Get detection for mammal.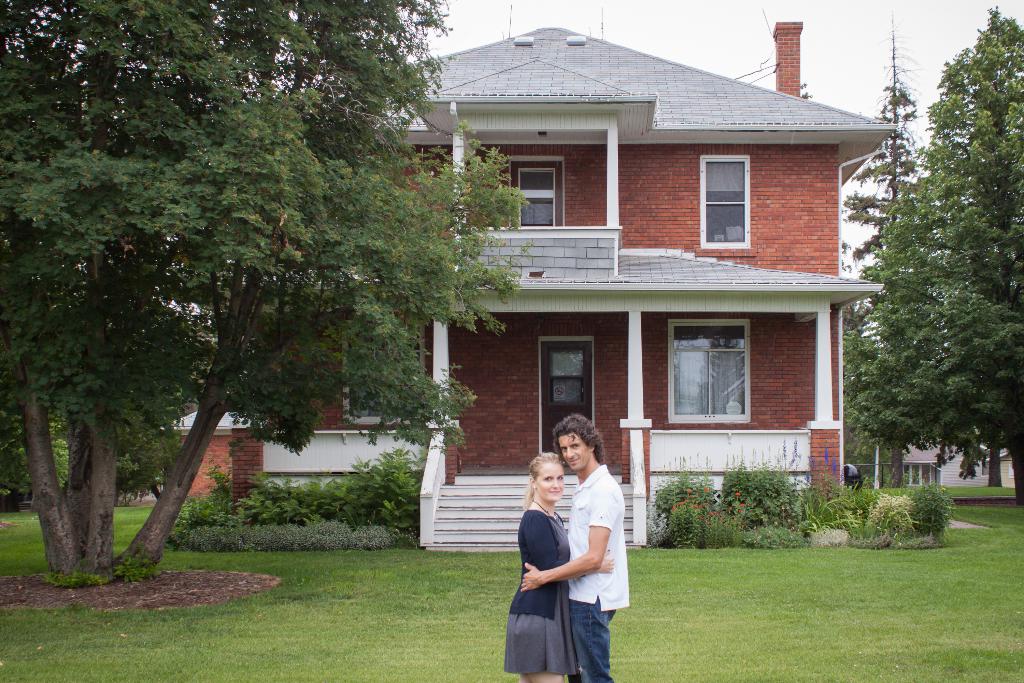
Detection: box=[537, 422, 646, 671].
